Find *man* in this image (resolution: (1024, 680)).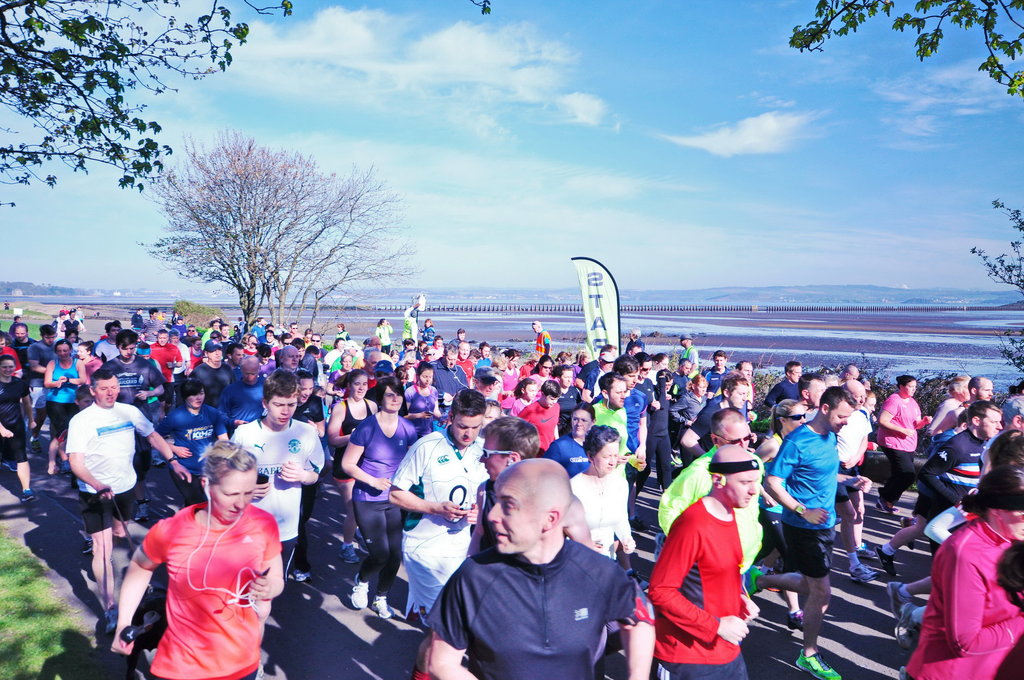
rect(191, 337, 235, 411).
